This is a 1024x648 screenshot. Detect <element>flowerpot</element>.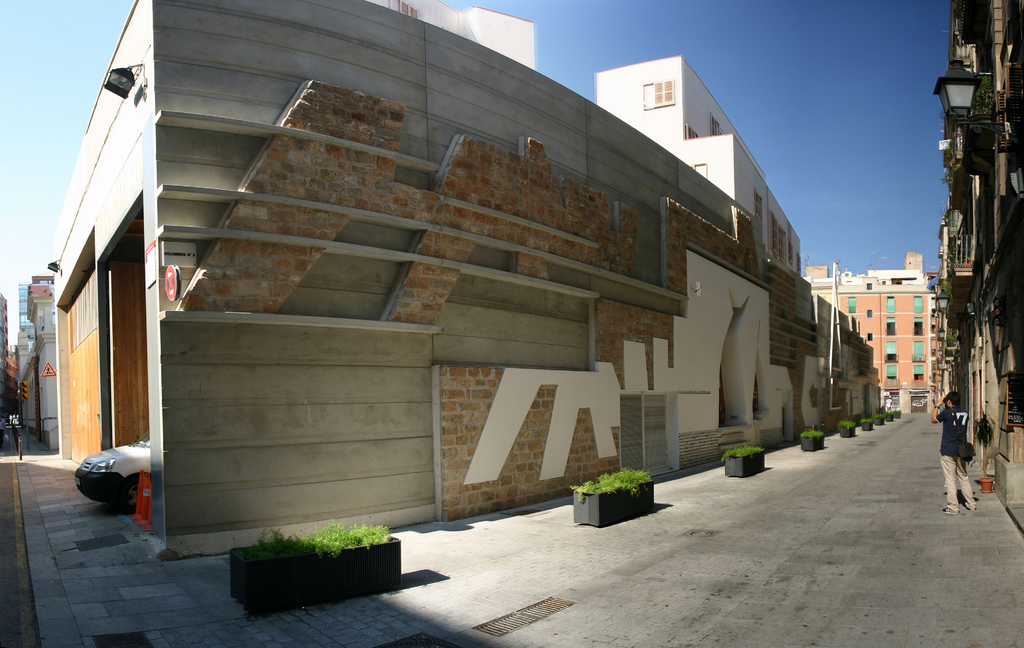
bbox(568, 482, 657, 524).
